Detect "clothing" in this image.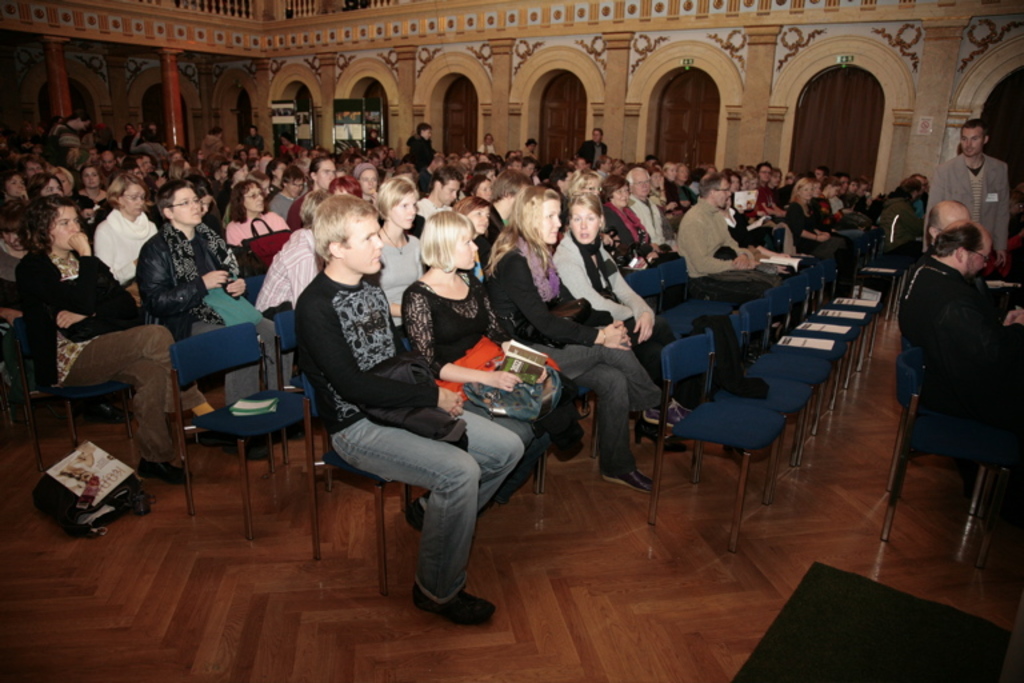
Detection: detection(572, 143, 609, 169).
